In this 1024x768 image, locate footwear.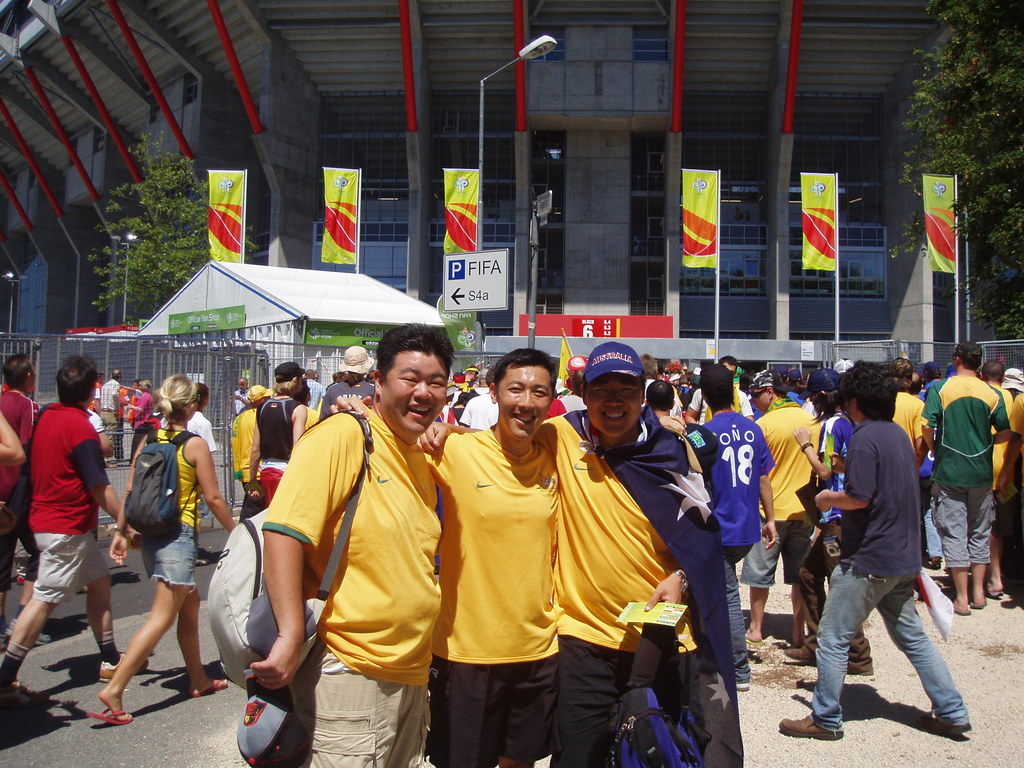
Bounding box: rect(95, 648, 149, 684).
